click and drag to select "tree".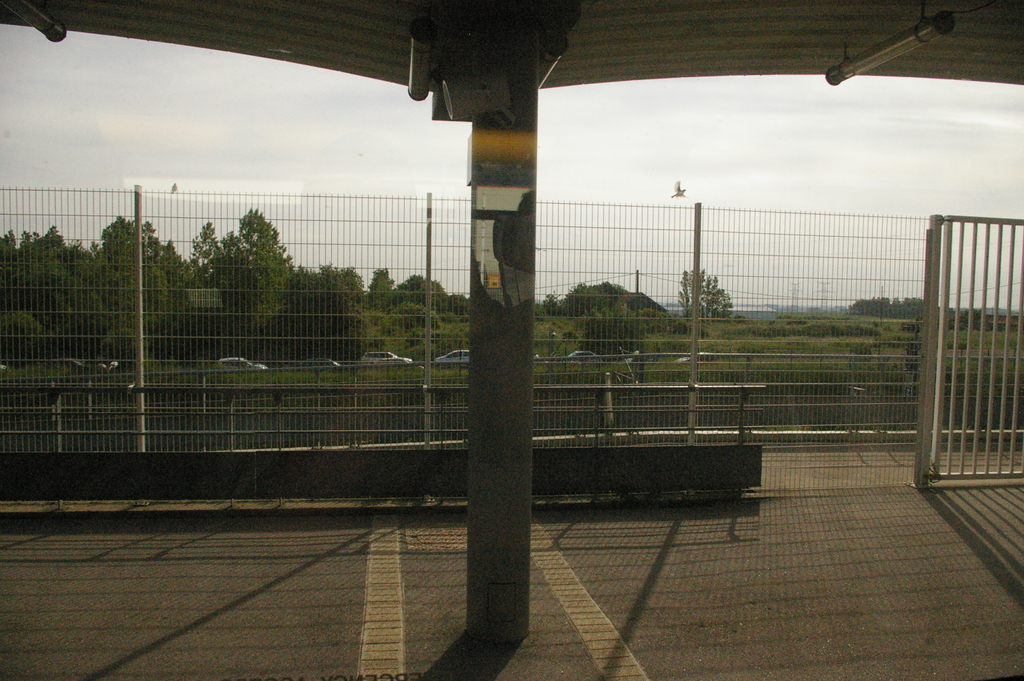
Selection: [left=678, top=268, right=733, bottom=320].
